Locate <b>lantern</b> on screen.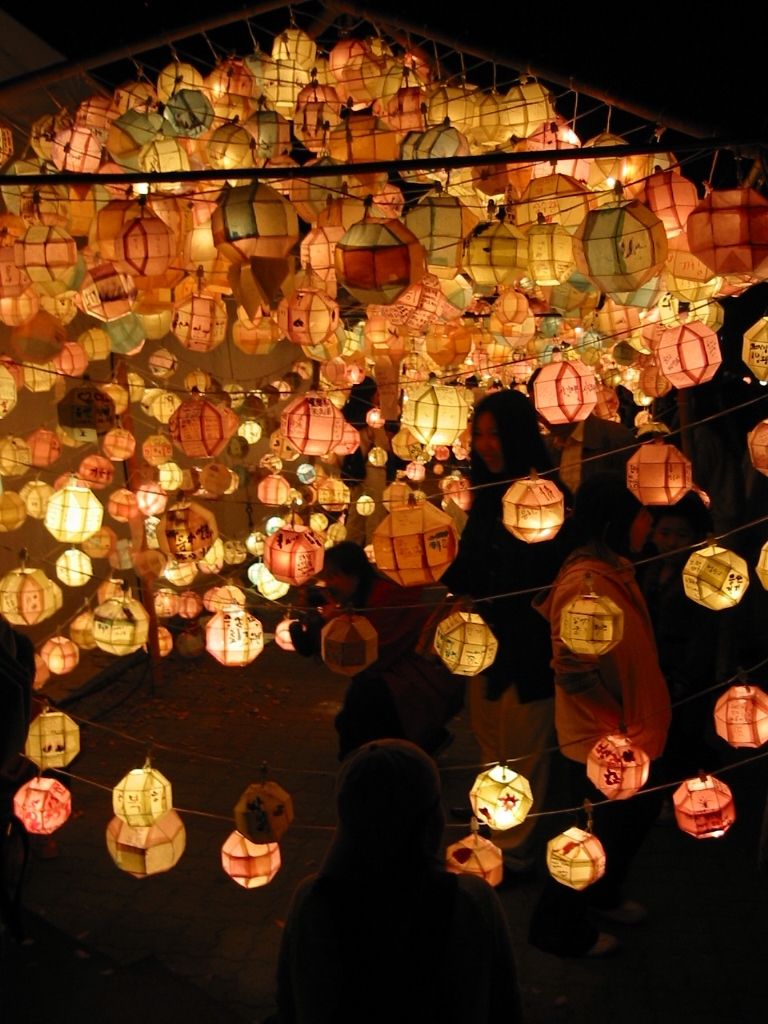
On screen at 472/347/507/377.
